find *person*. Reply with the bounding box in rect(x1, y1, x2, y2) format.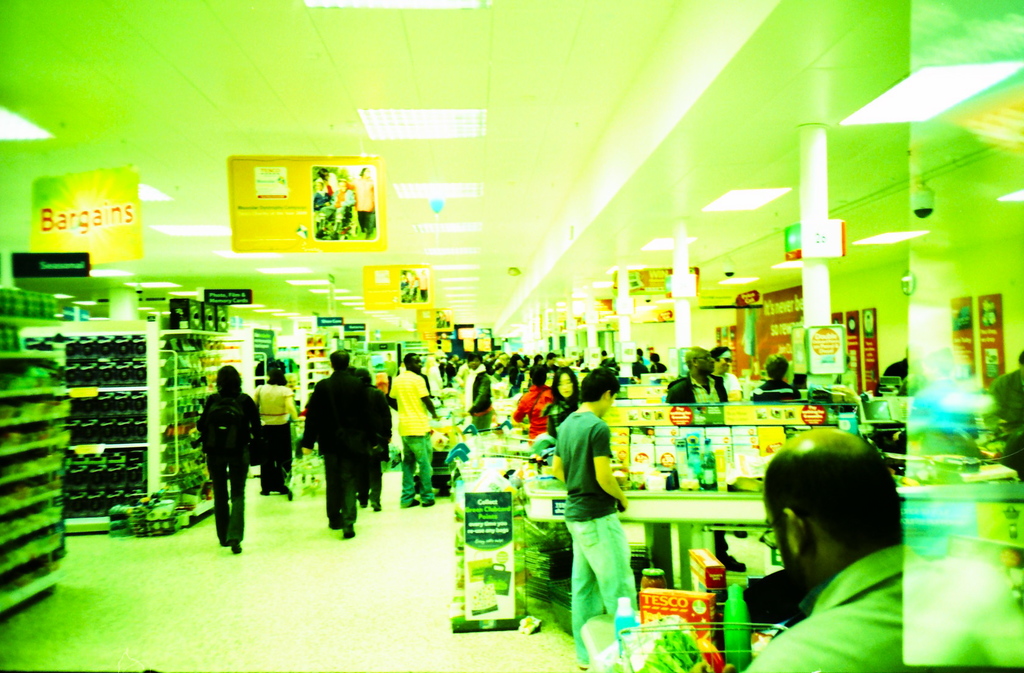
rect(289, 344, 377, 533).
